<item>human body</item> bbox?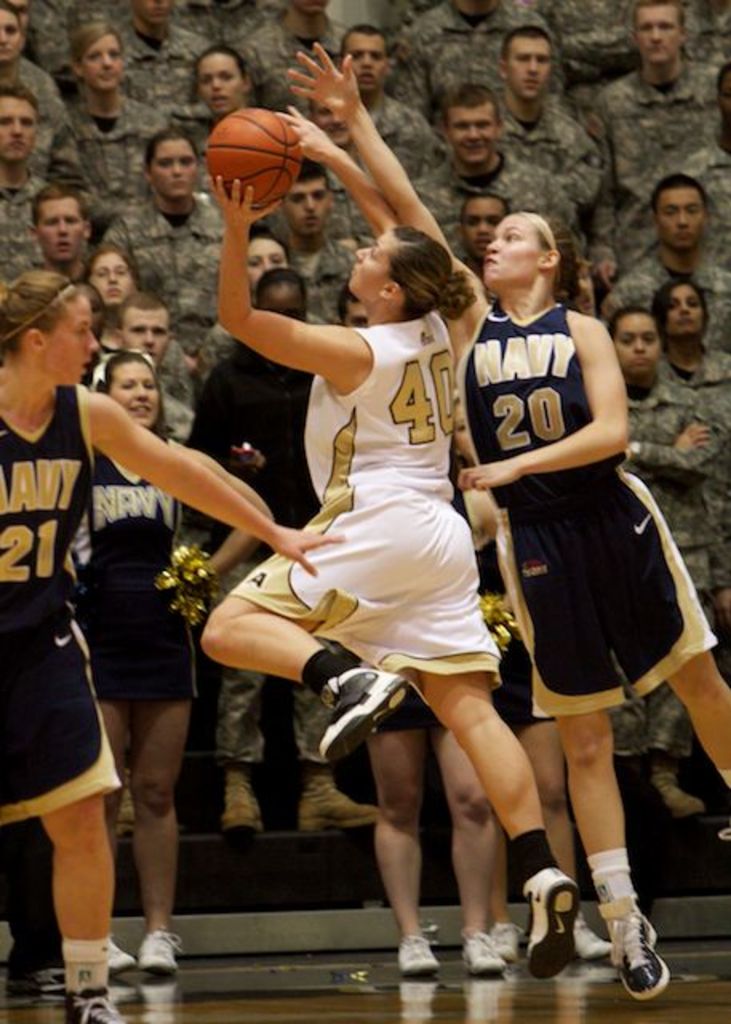
pyautogui.locateOnScreen(489, 656, 617, 954)
